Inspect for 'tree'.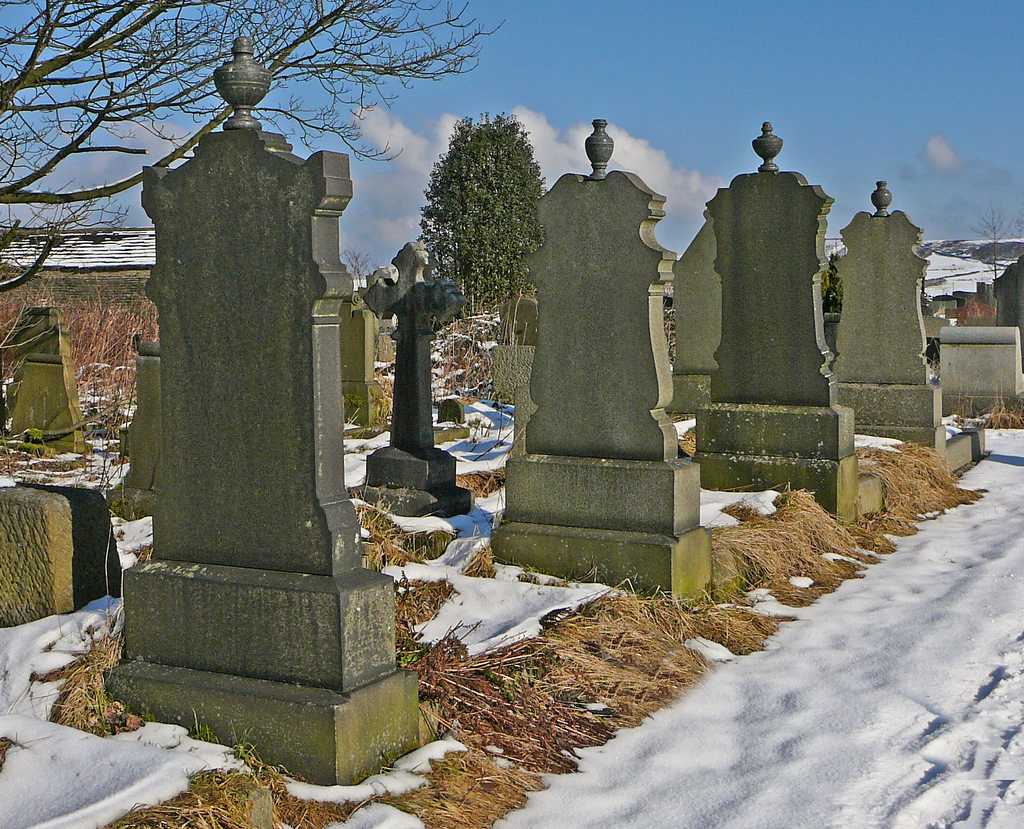
Inspection: locate(947, 202, 1023, 310).
